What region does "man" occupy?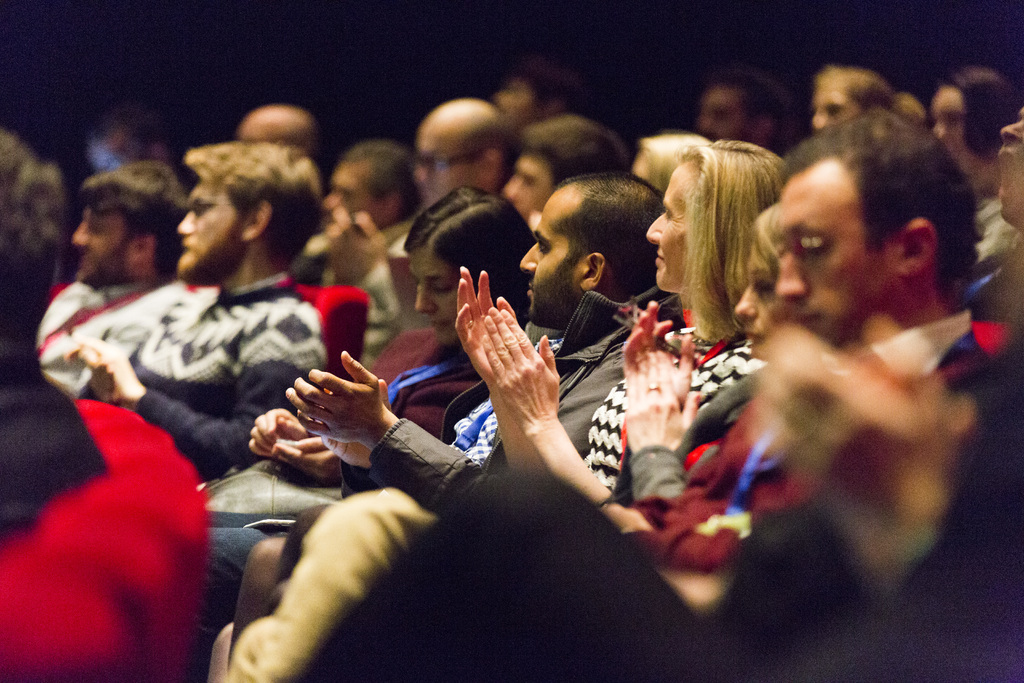
left=321, top=97, right=527, bottom=354.
